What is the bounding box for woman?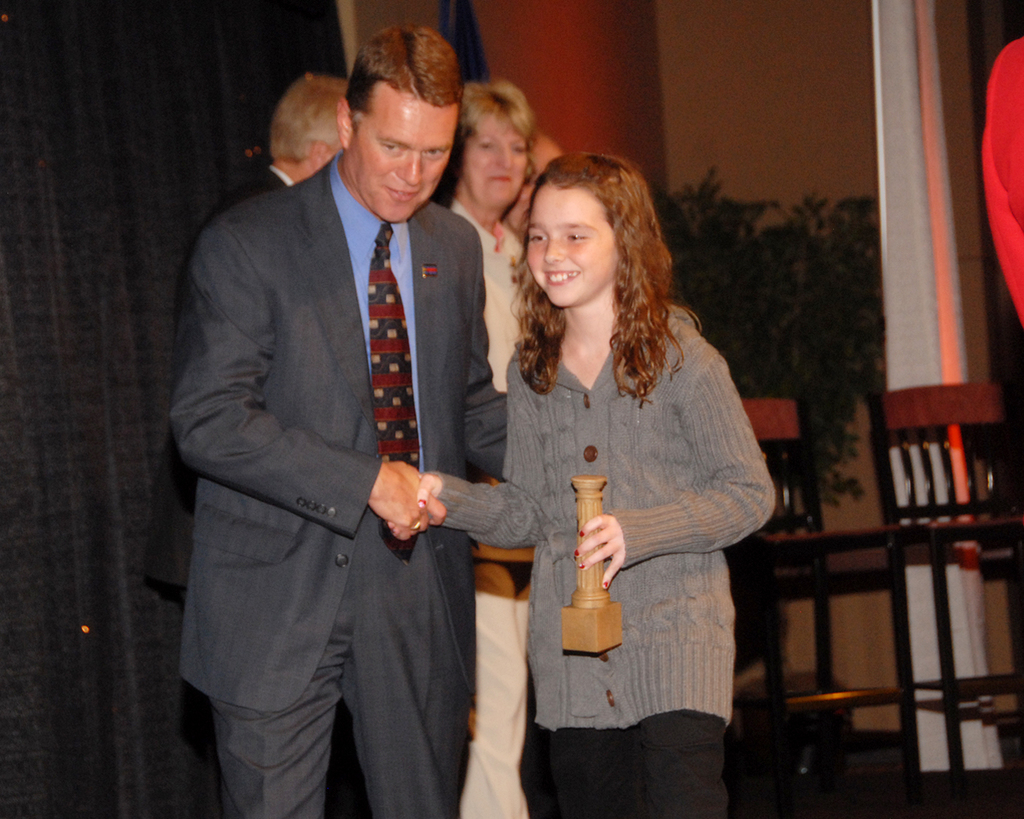
box=[437, 79, 544, 818].
